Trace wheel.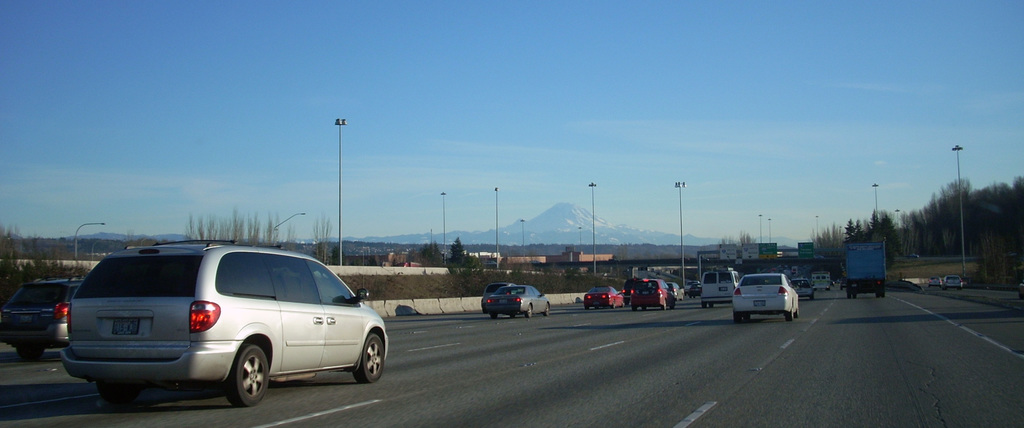
Traced to box(585, 304, 588, 309).
